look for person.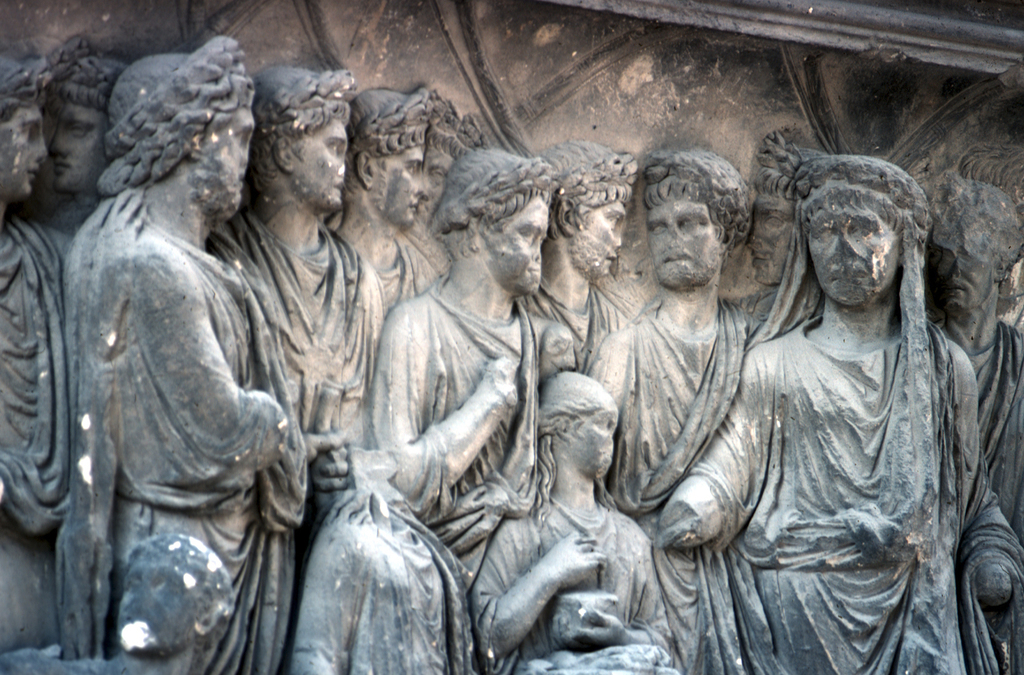
Found: detection(206, 72, 386, 534).
